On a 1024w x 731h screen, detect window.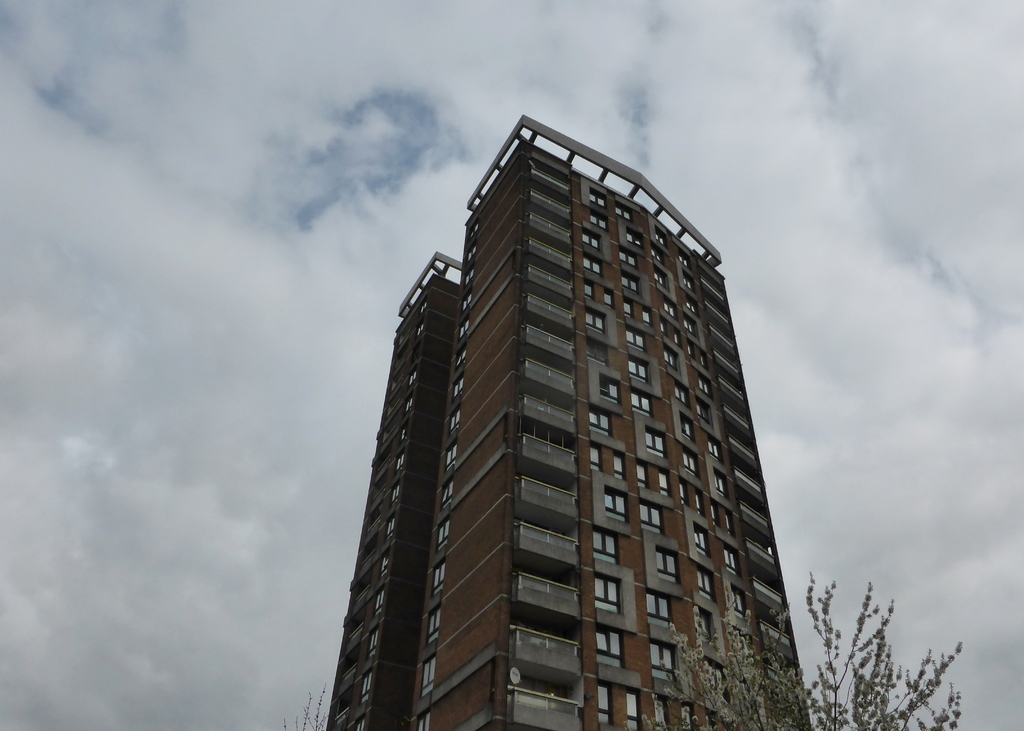
<region>591, 524, 617, 561</region>.
